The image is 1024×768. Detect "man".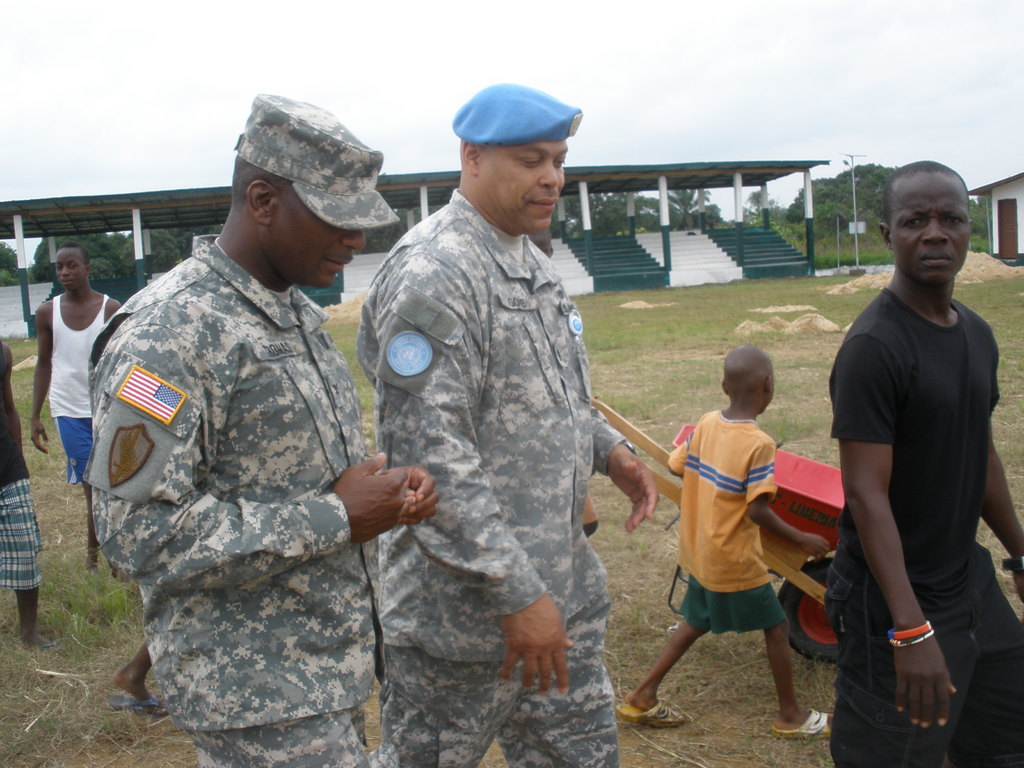
Detection: 354,82,662,767.
